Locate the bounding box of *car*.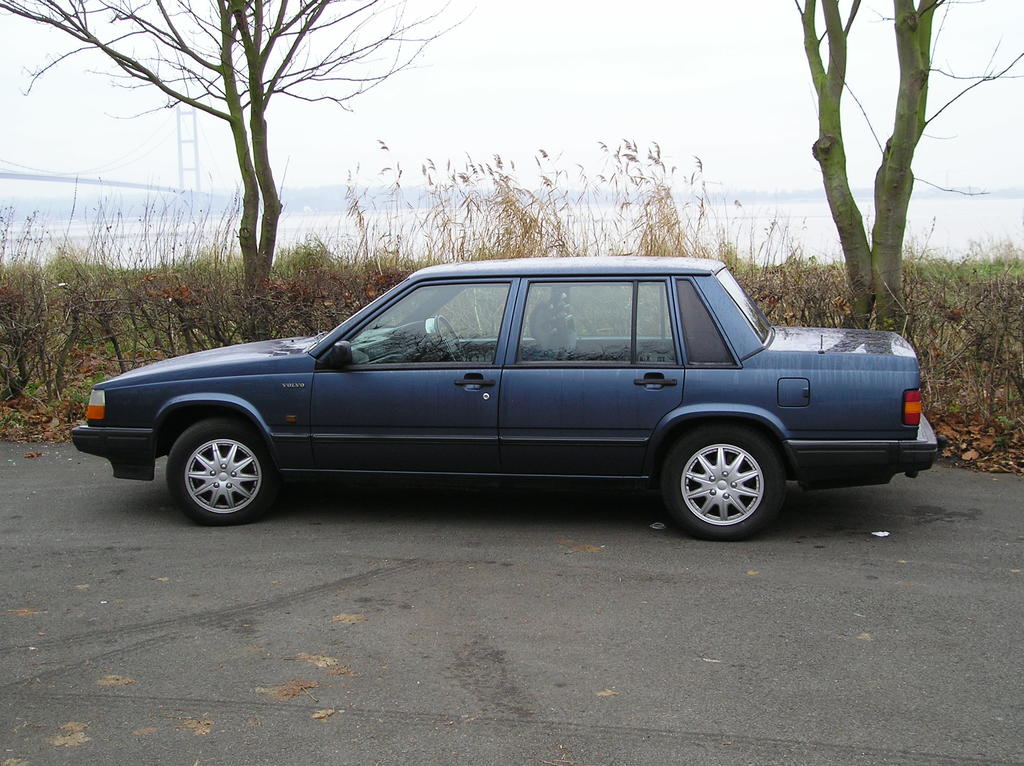
Bounding box: <box>70,257,933,543</box>.
